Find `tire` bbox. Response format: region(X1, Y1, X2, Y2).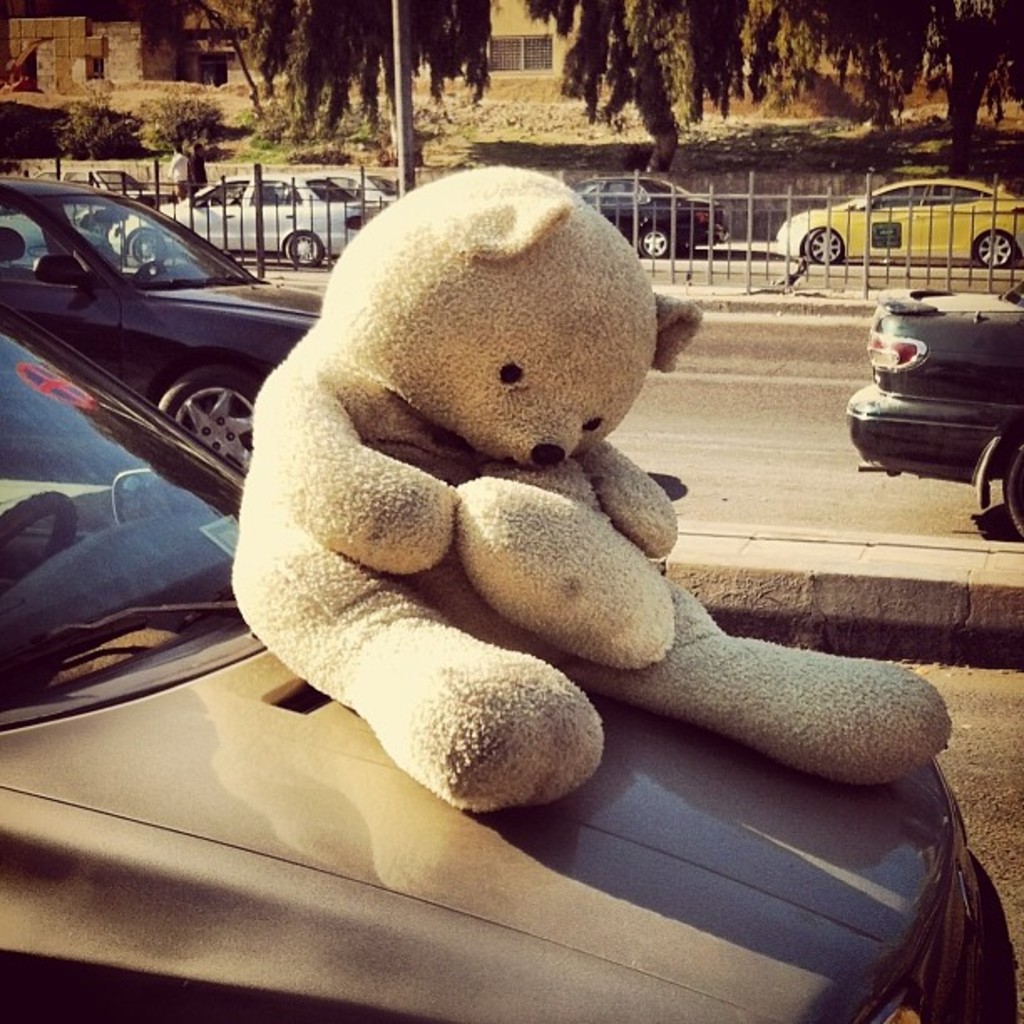
region(977, 233, 1012, 268).
